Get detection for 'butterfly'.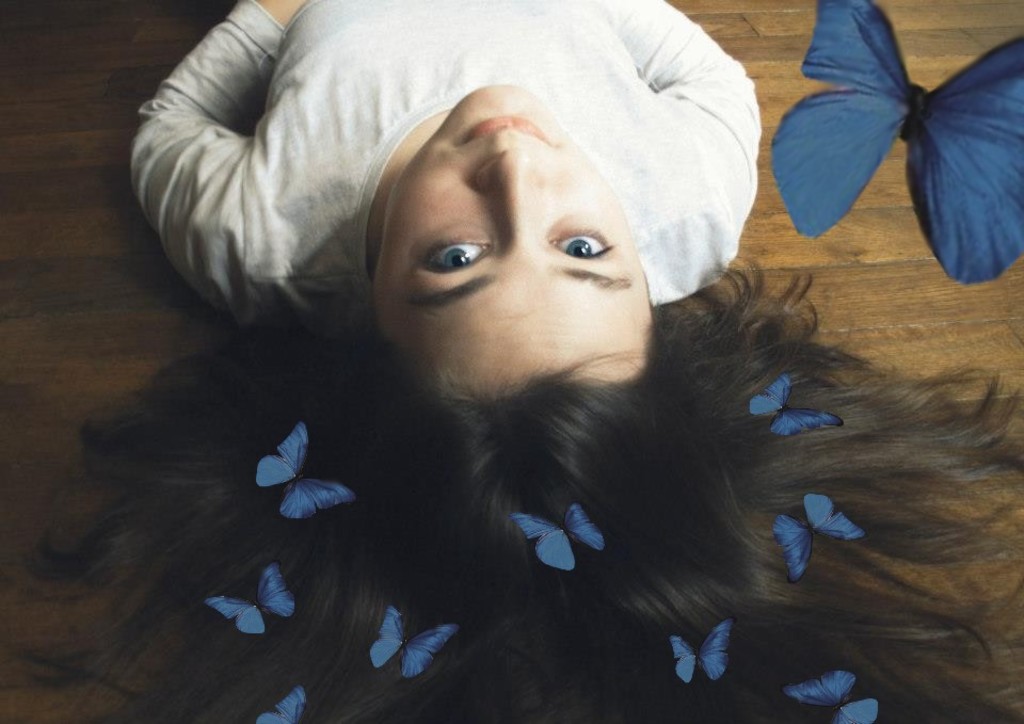
Detection: select_region(366, 606, 458, 679).
